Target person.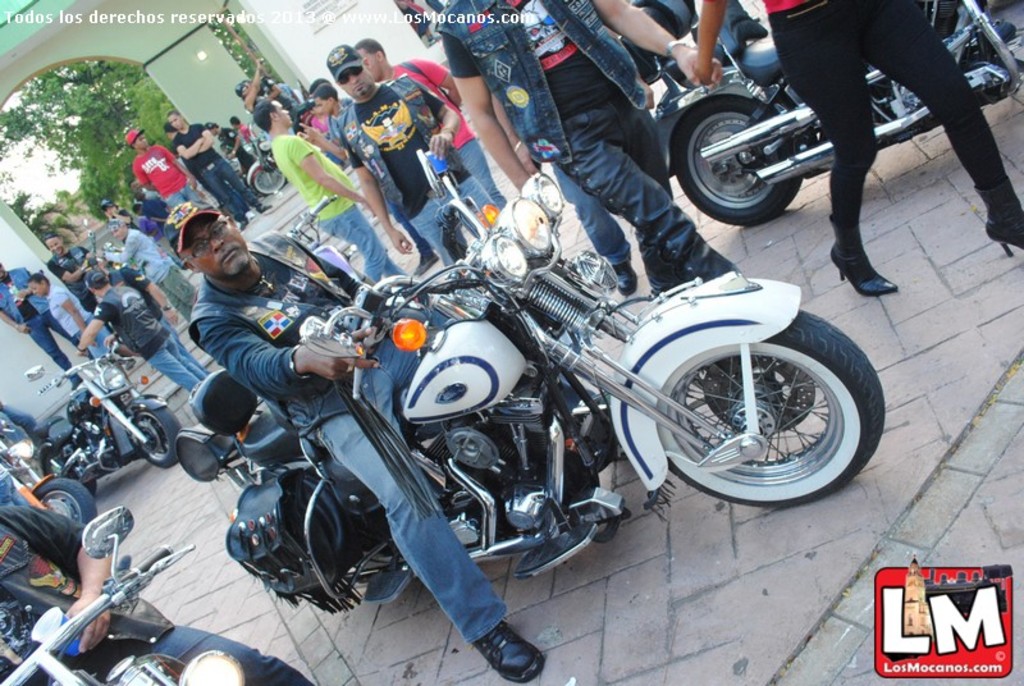
Target region: box=[0, 253, 90, 422].
